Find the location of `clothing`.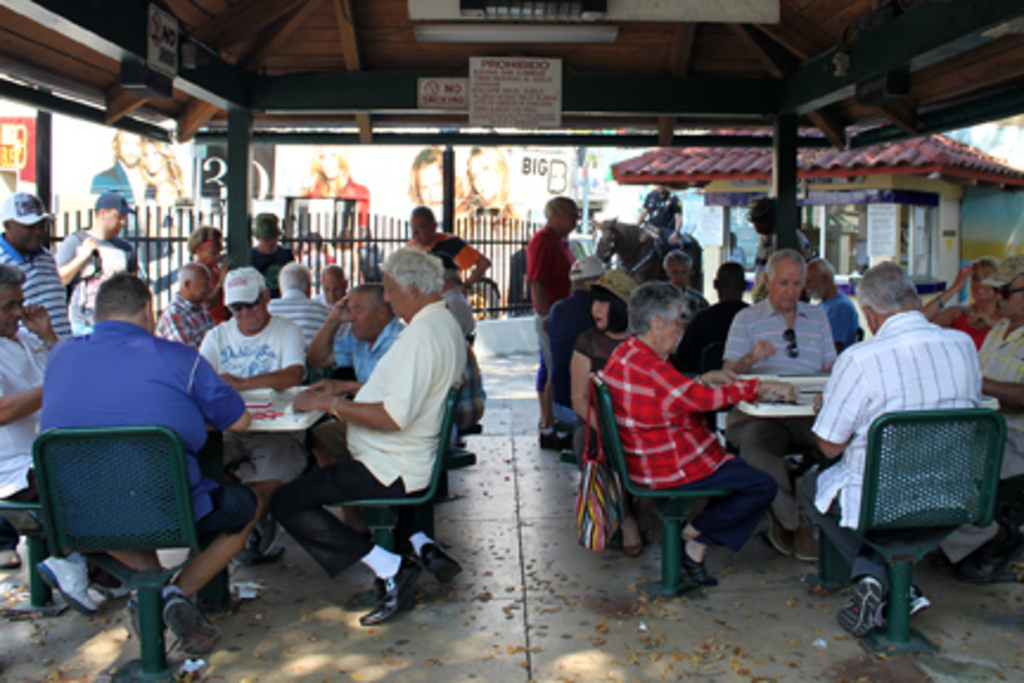
Location: rect(265, 287, 334, 382).
